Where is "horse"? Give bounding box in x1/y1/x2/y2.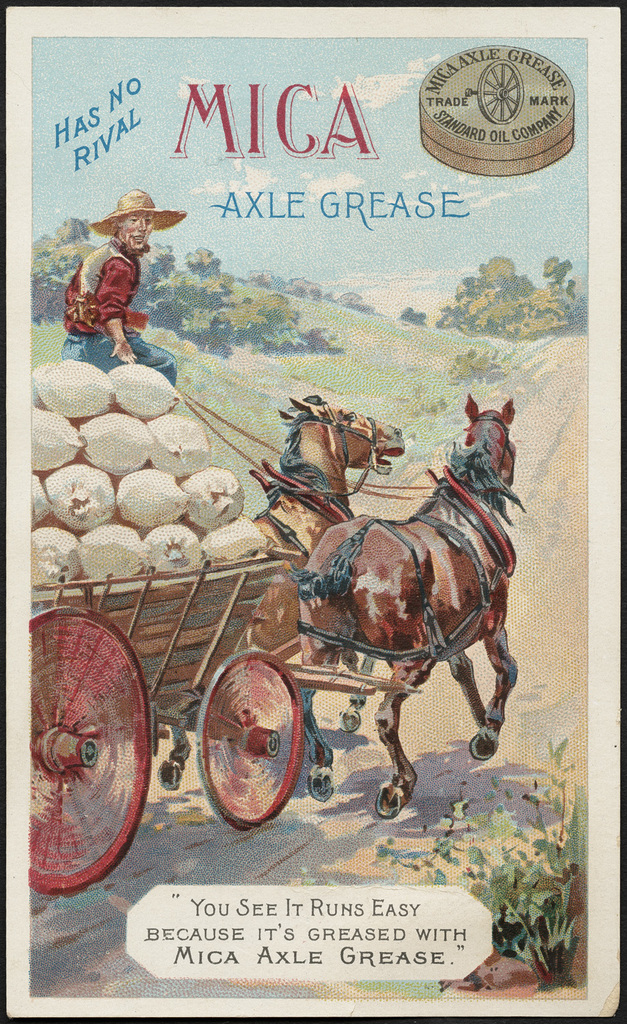
295/387/520/820.
